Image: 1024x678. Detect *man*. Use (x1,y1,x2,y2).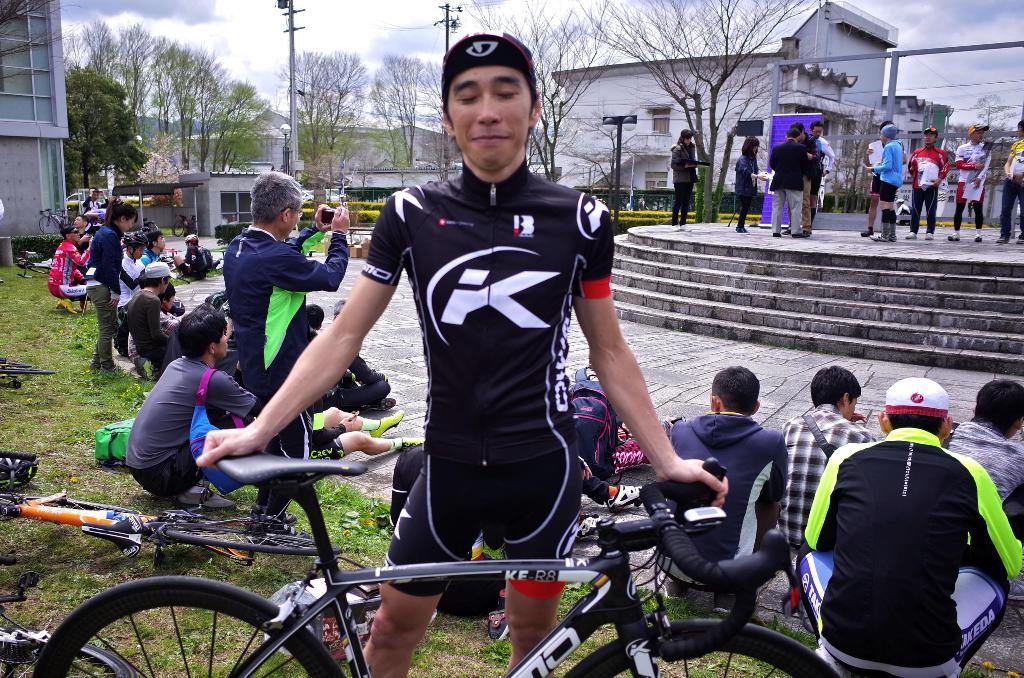
(45,223,88,315).
